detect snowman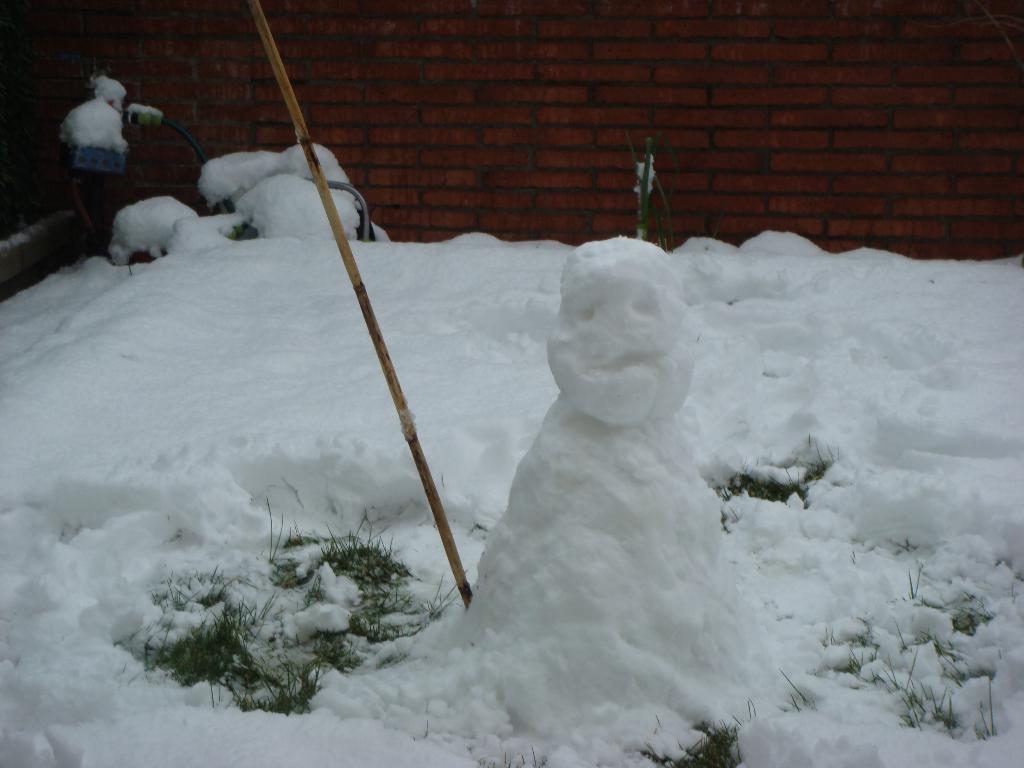
<bbox>452, 231, 759, 746</bbox>
